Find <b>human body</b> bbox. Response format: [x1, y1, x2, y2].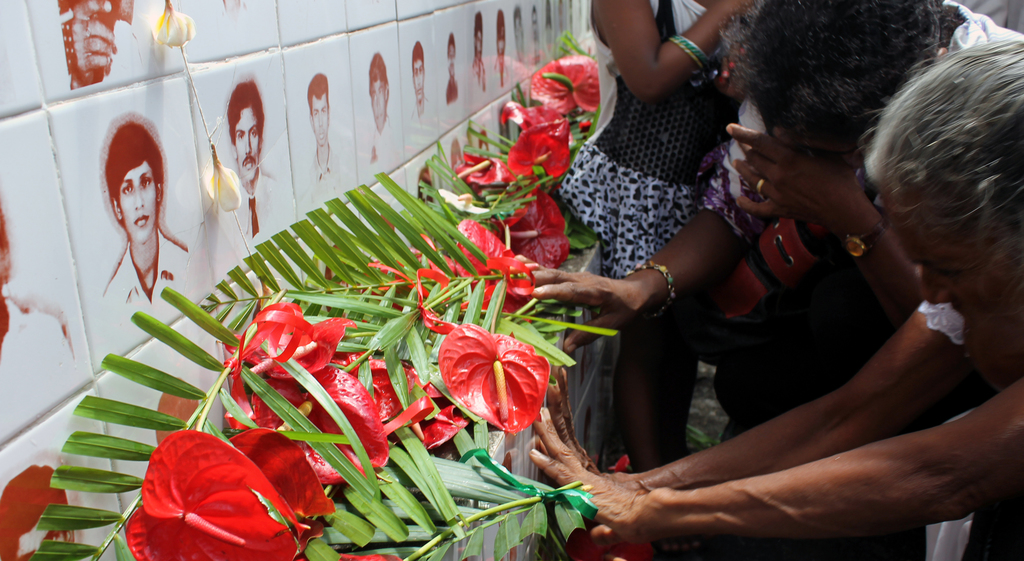
[211, 172, 298, 247].
